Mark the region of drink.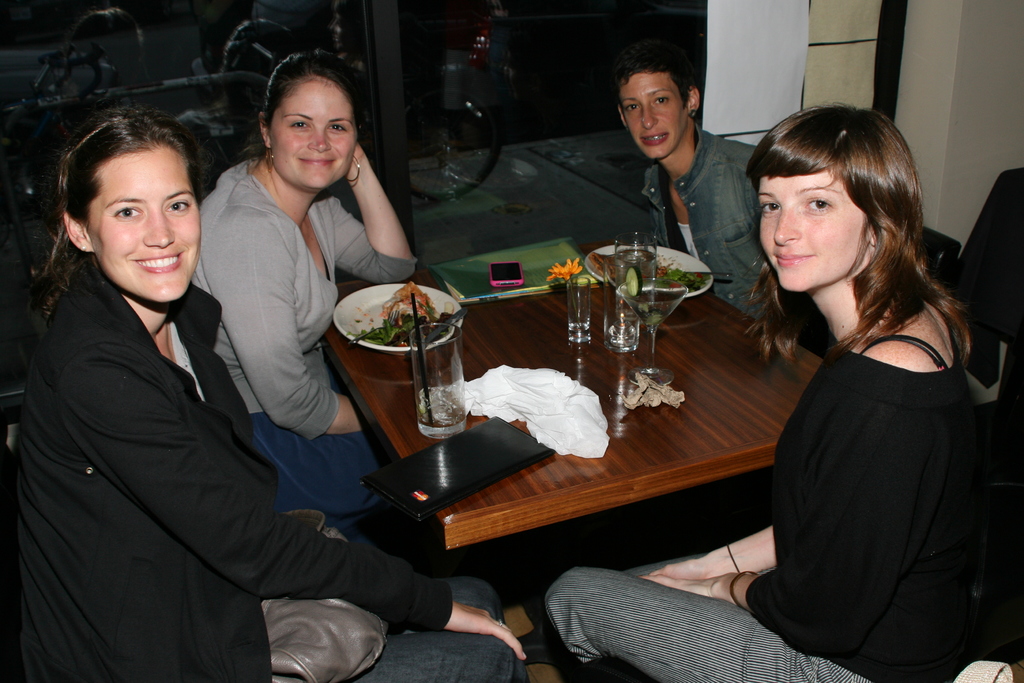
Region: left=419, top=388, right=463, bottom=425.
